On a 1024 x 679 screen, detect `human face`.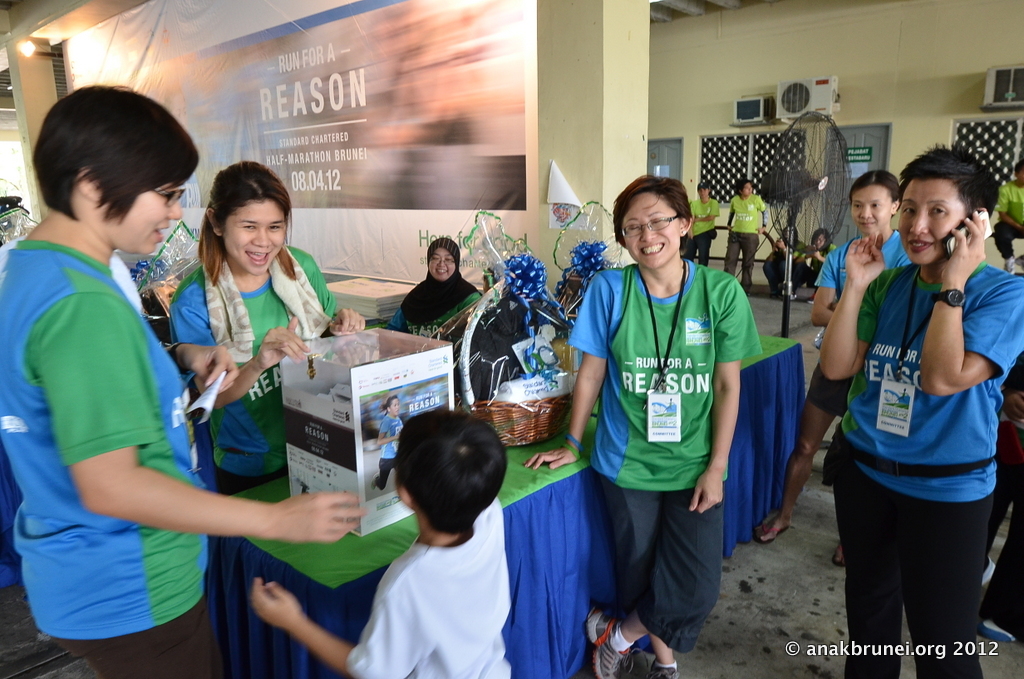
select_region(107, 181, 180, 252).
